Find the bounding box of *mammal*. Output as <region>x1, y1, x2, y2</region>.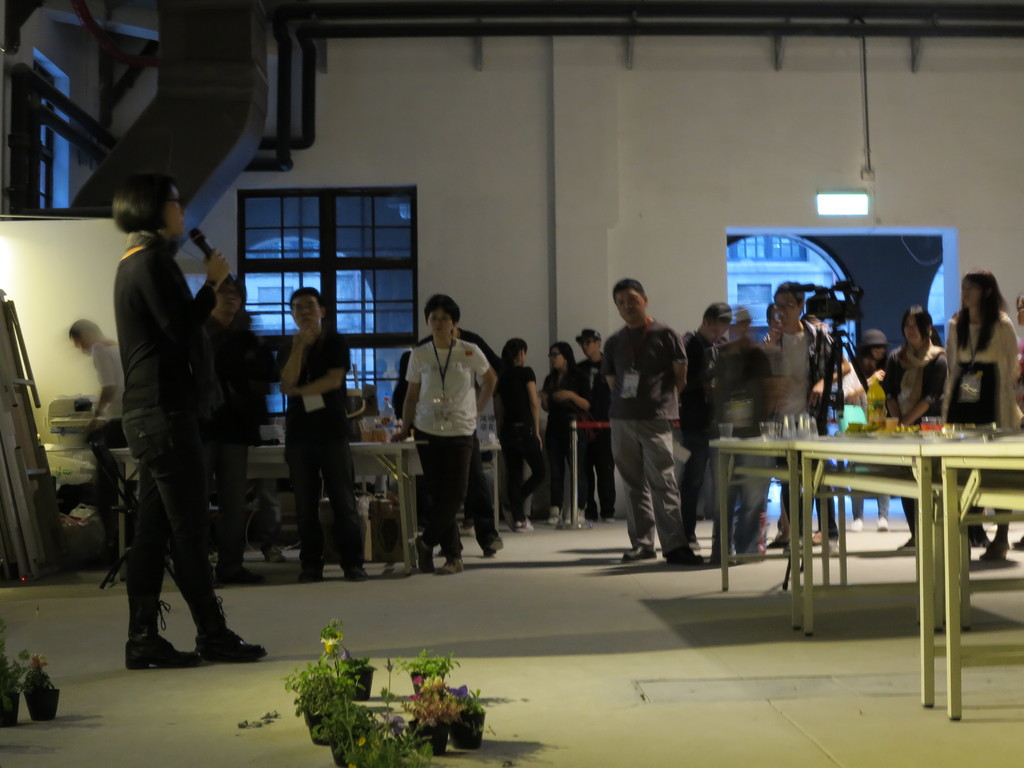
<region>1012, 292, 1023, 431</region>.
